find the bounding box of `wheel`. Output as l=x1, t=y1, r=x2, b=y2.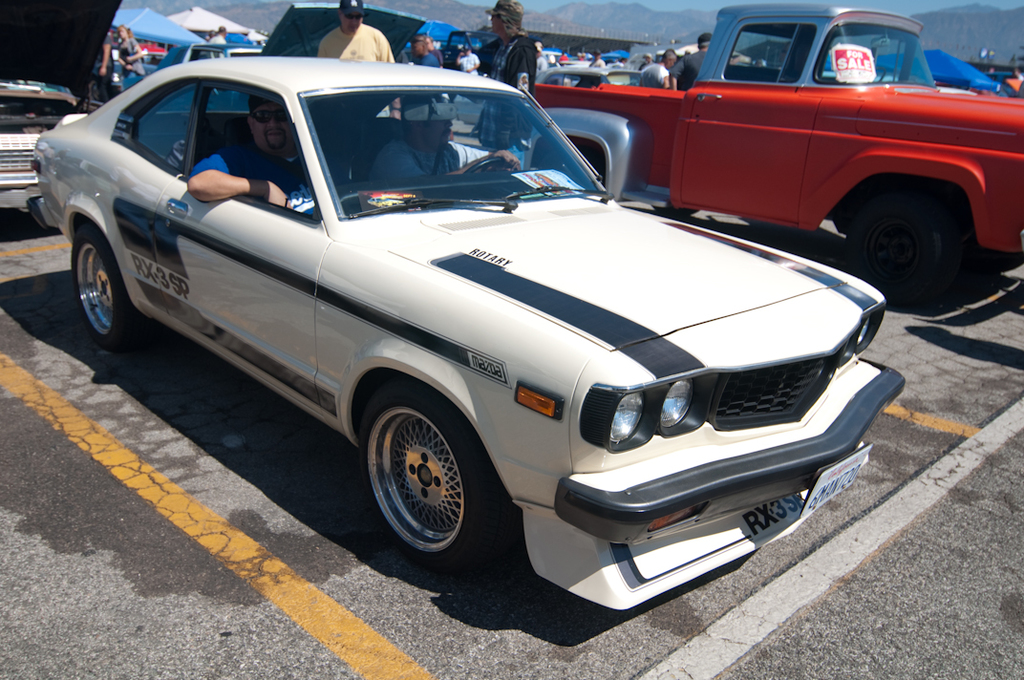
l=359, t=395, r=484, b=562.
